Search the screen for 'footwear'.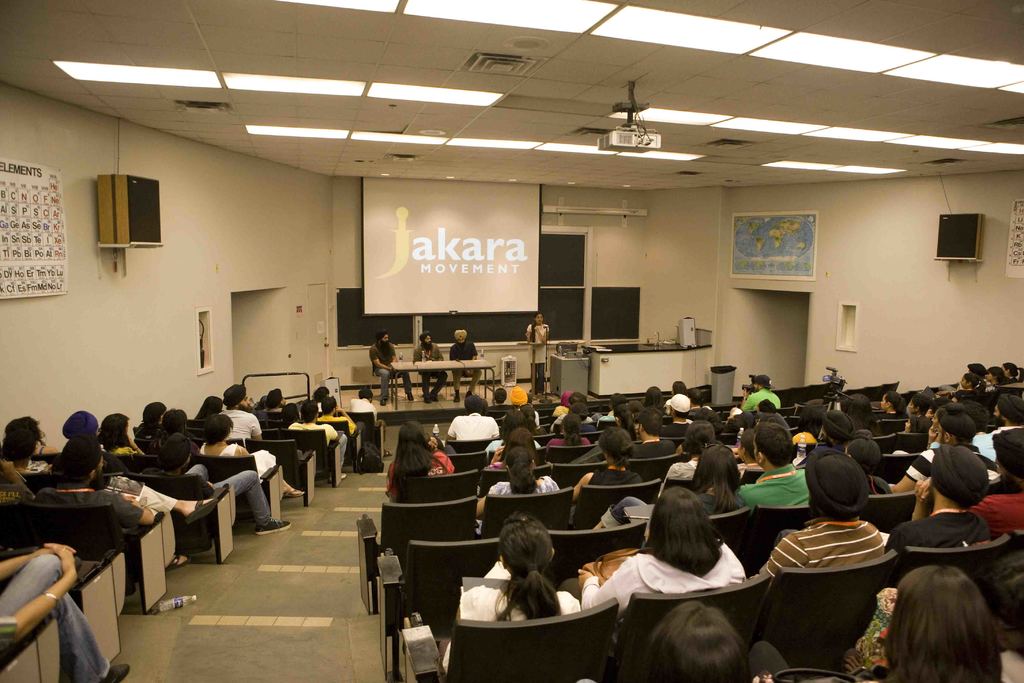
Found at locate(426, 393, 431, 402).
